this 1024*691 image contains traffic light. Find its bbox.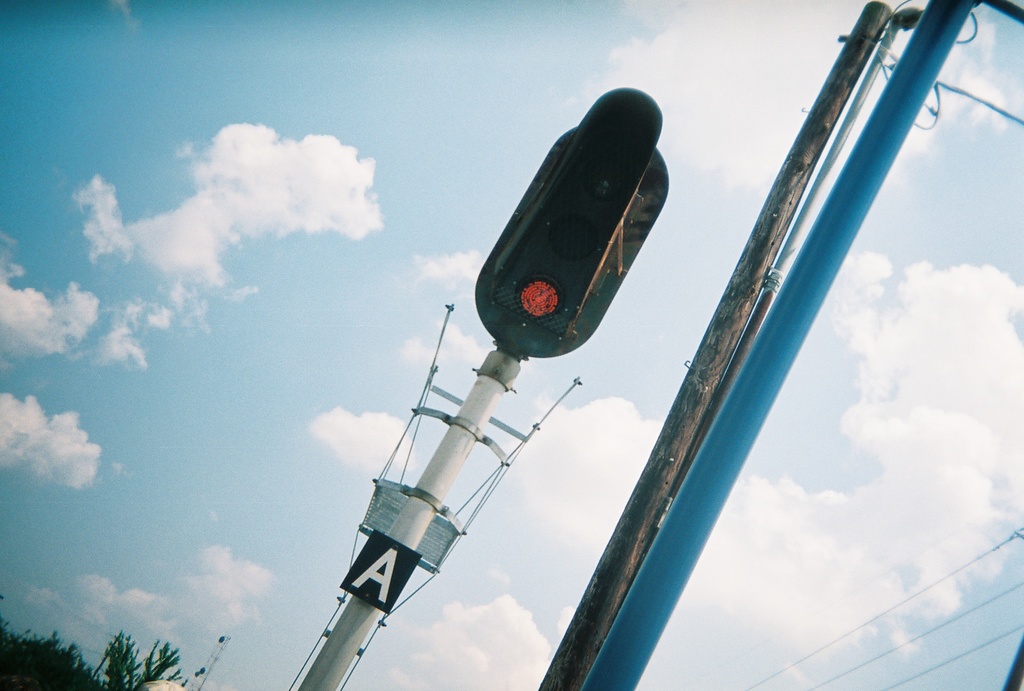
Rect(473, 88, 669, 361).
